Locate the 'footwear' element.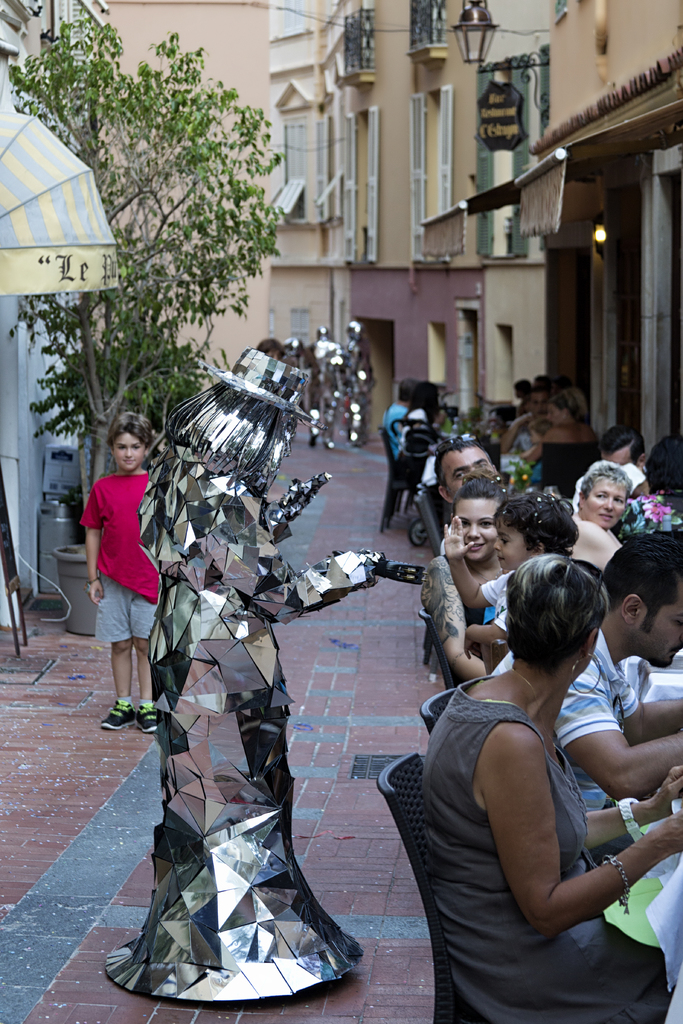
Element bbox: (left=103, top=698, right=129, bottom=733).
